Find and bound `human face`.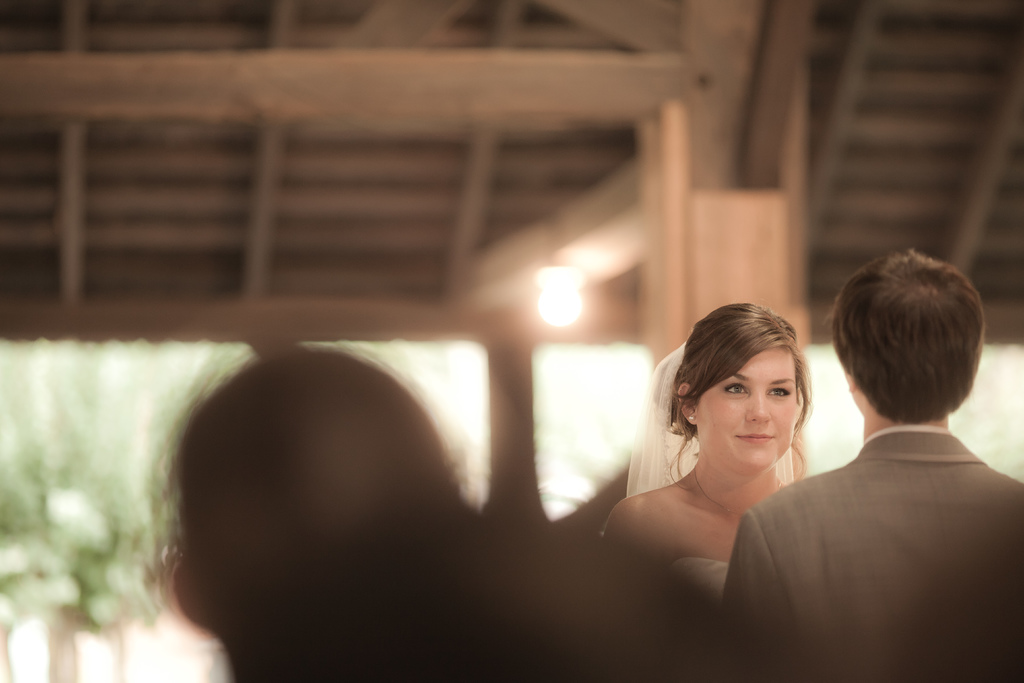
Bound: rect(697, 343, 794, 472).
